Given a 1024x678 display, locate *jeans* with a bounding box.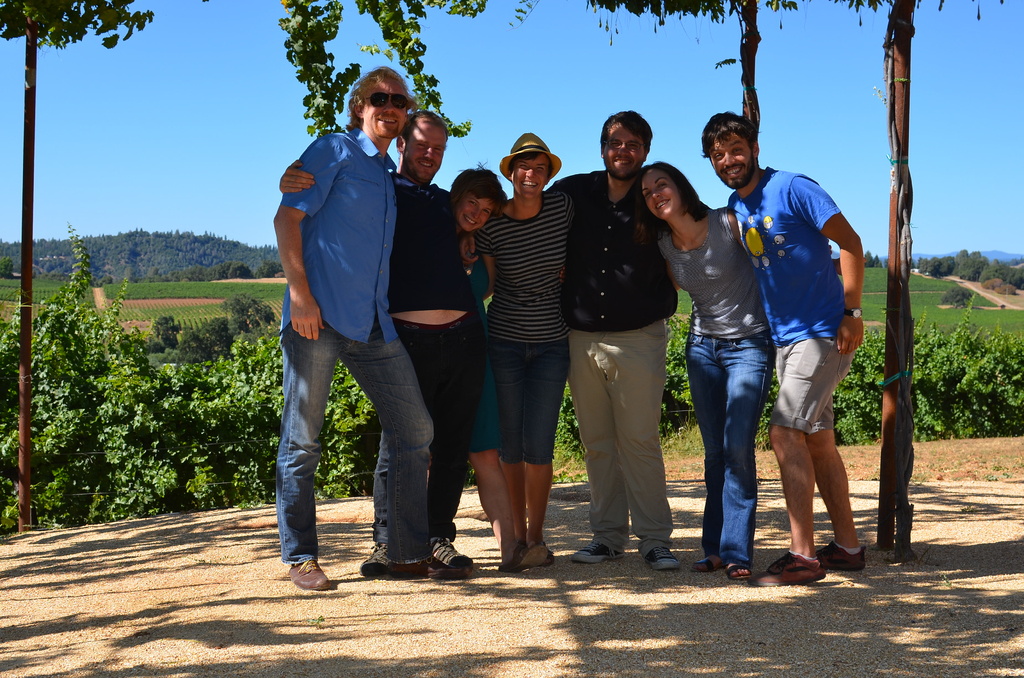
Located: detection(285, 312, 430, 561).
